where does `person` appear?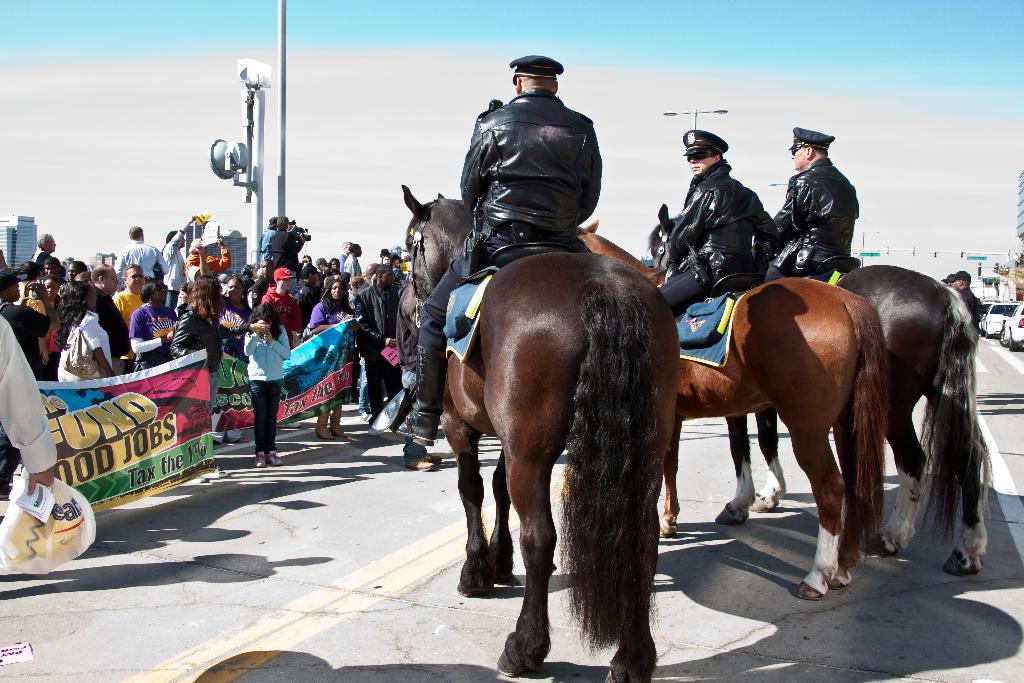
Appears at bbox=(57, 281, 113, 379).
